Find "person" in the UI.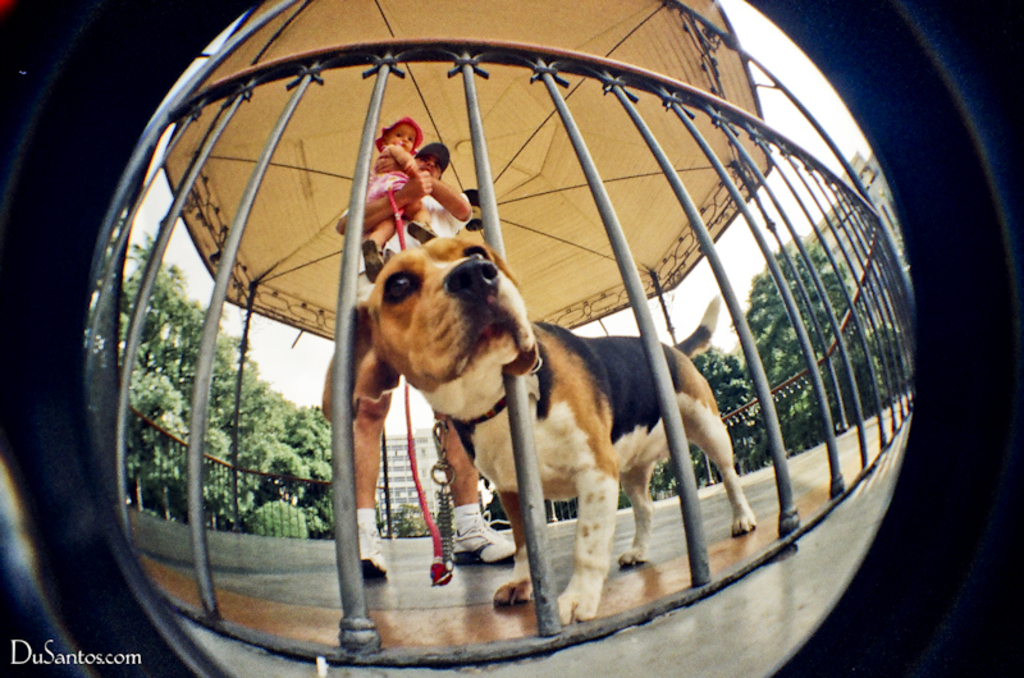
UI element at left=330, top=134, right=534, bottom=586.
